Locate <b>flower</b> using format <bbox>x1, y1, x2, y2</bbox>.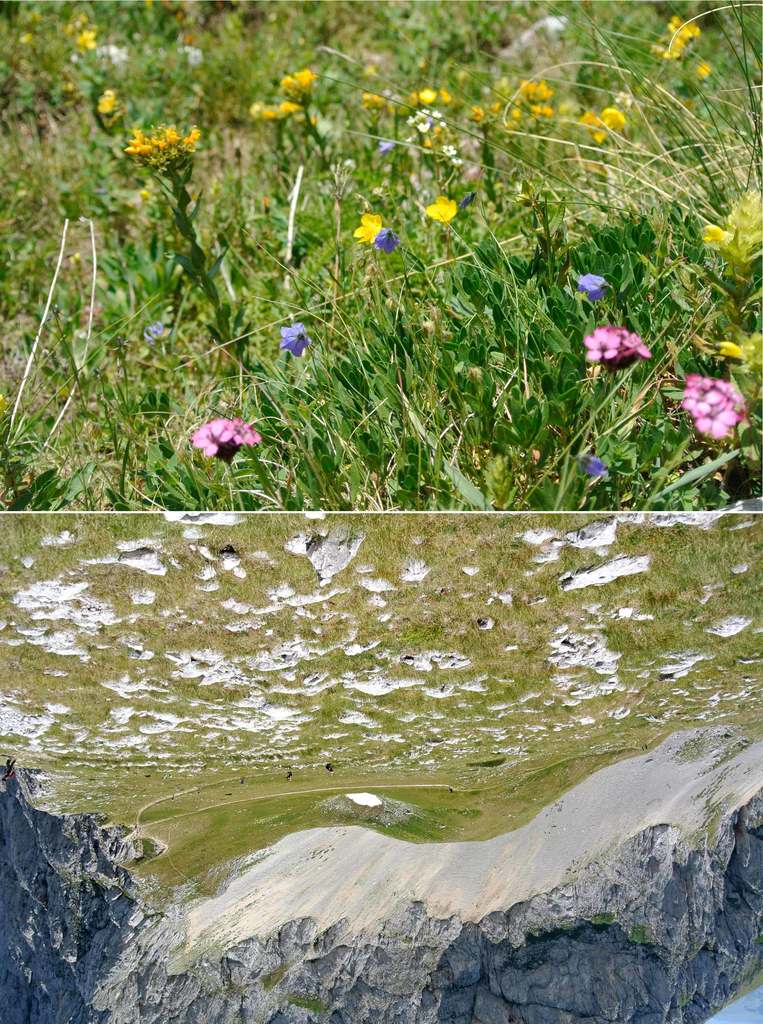
<bbox>262, 195, 269, 207</bbox>.
